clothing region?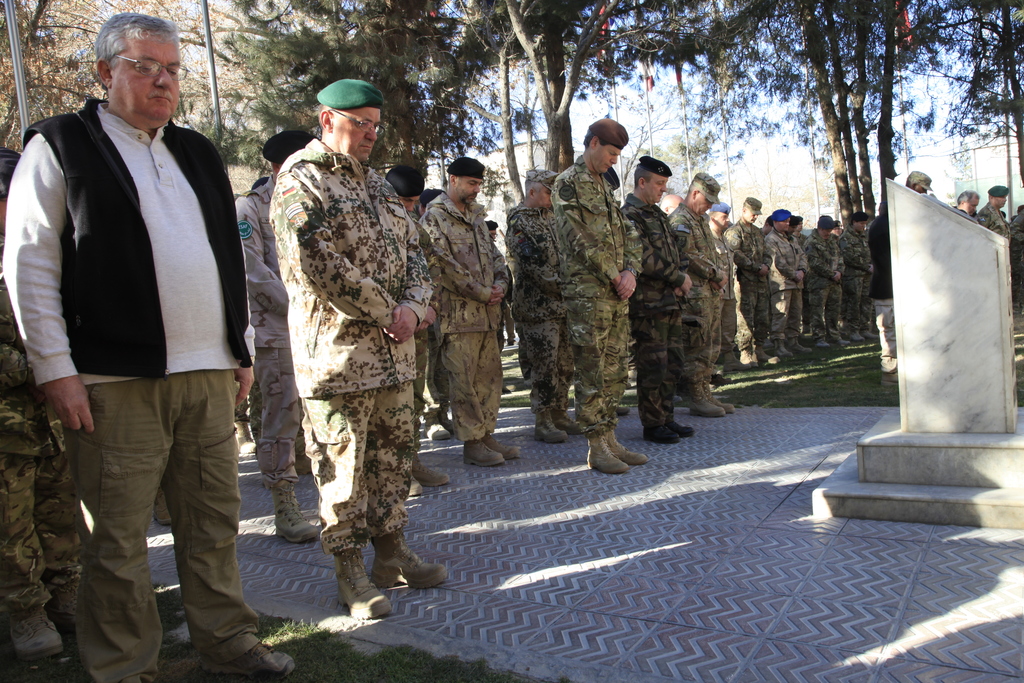
[x1=757, y1=225, x2=803, y2=345]
